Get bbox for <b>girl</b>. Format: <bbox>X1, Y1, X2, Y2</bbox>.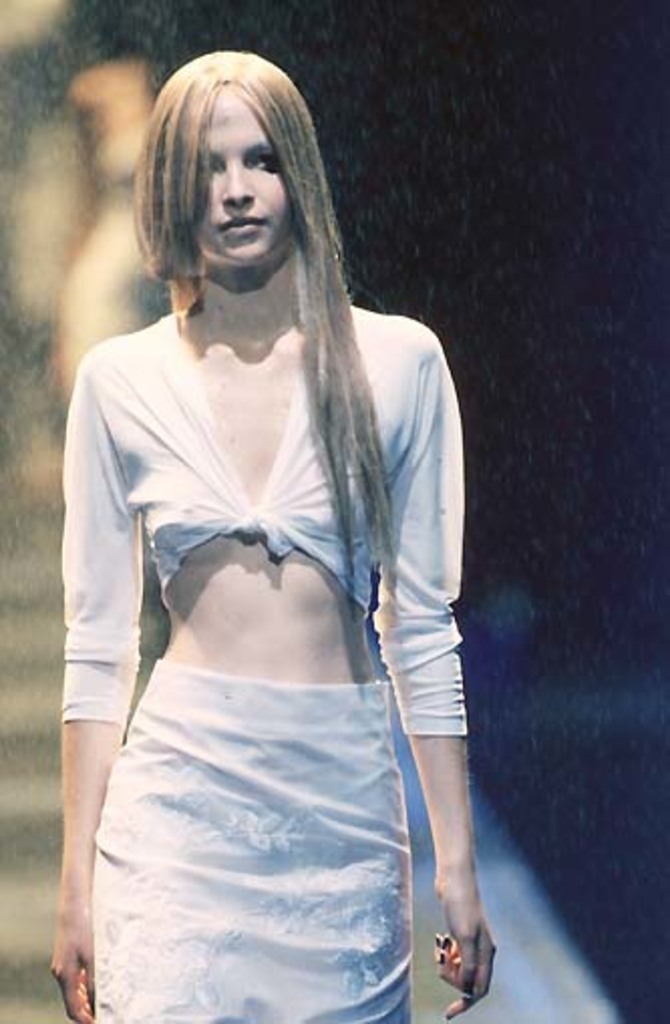
<bbox>44, 48, 495, 1022</bbox>.
